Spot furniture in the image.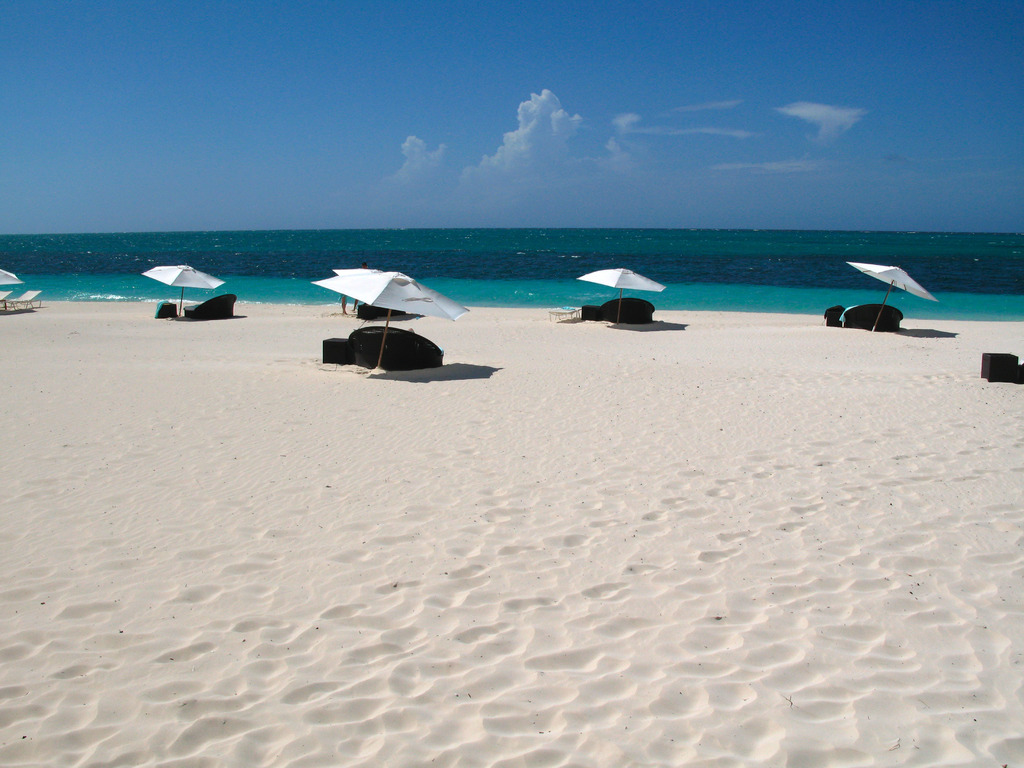
furniture found at box(185, 296, 235, 318).
